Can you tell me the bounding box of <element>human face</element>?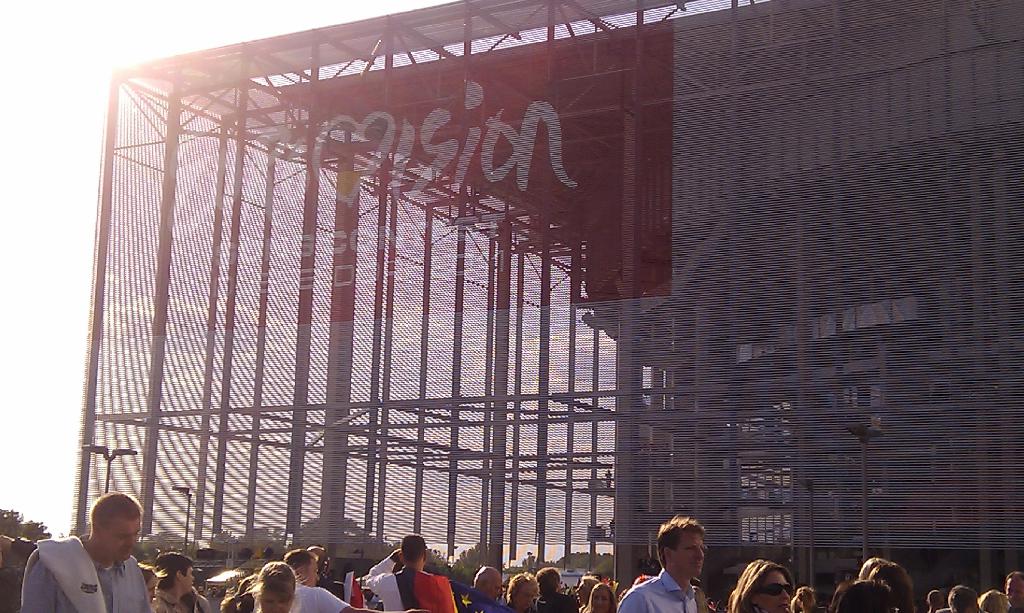
select_region(102, 514, 145, 559).
